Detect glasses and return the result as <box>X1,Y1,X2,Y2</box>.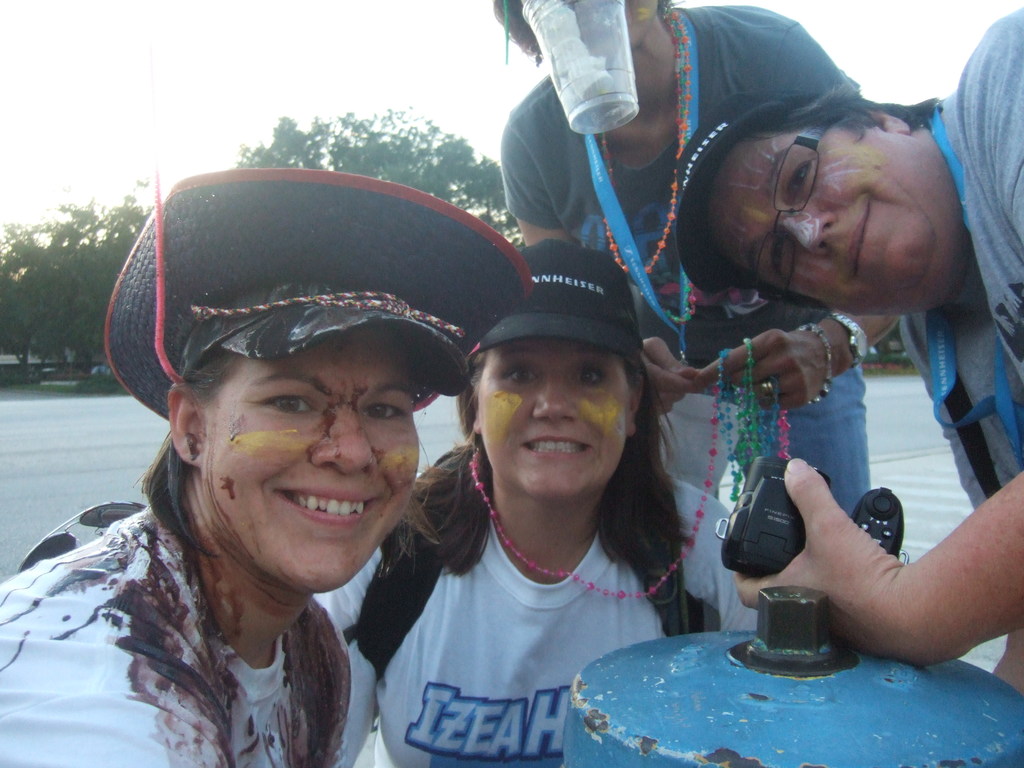
<box>752,115,843,305</box>.
